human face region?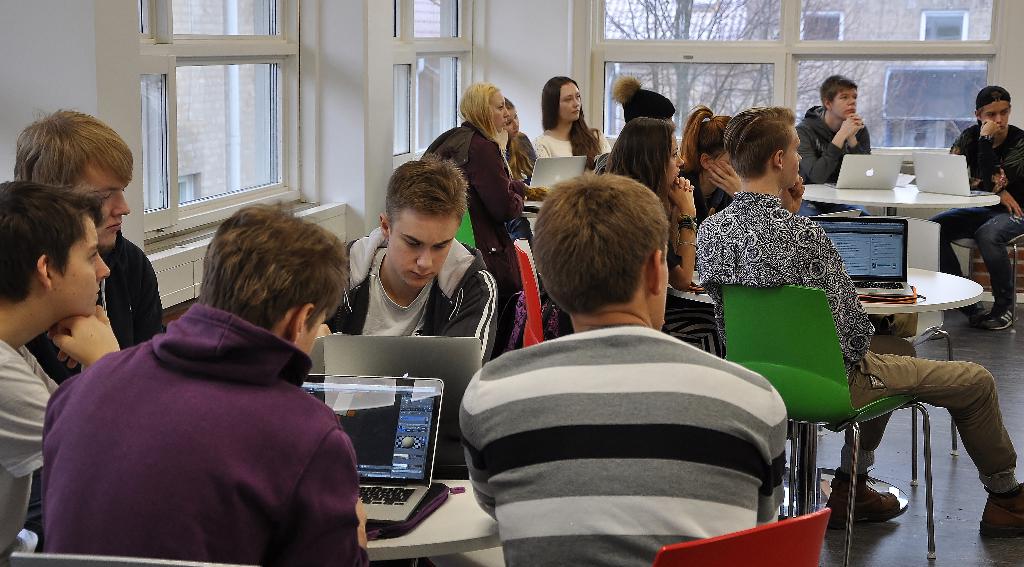
box=[491, 90, 507, 129]
